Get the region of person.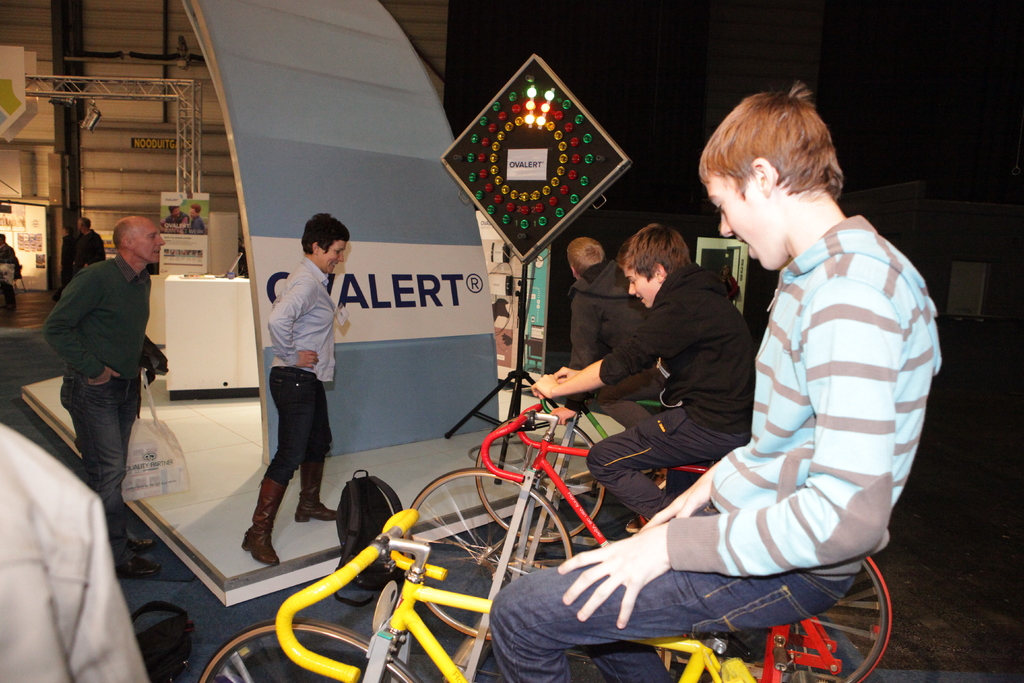
Rect(184, 202, 209, 231).
